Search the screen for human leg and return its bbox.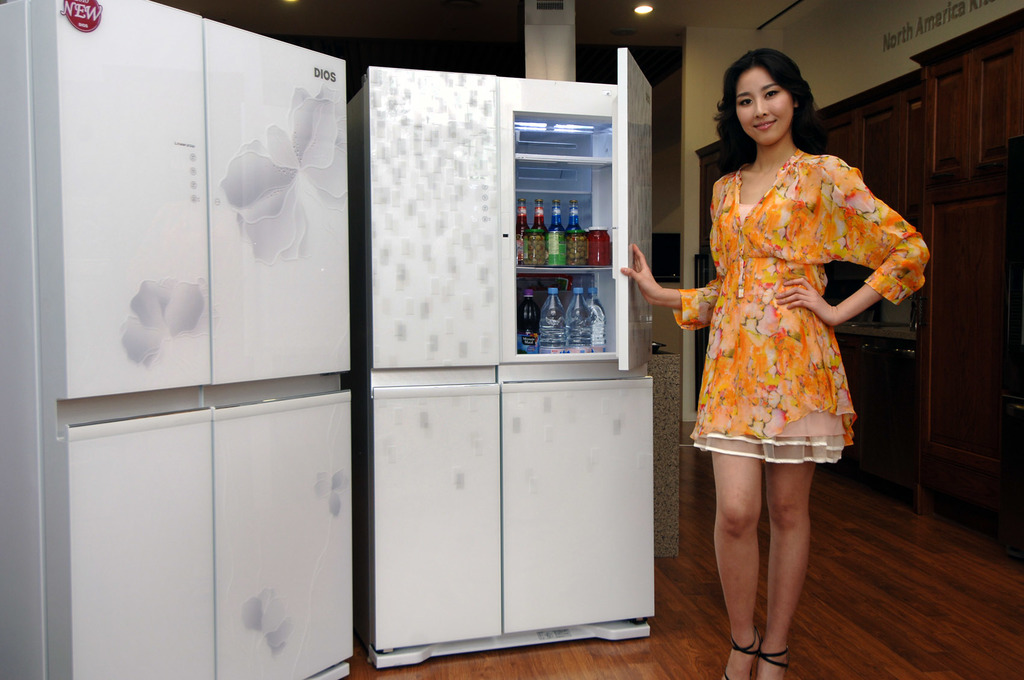
Found: 720,446,764,679.
